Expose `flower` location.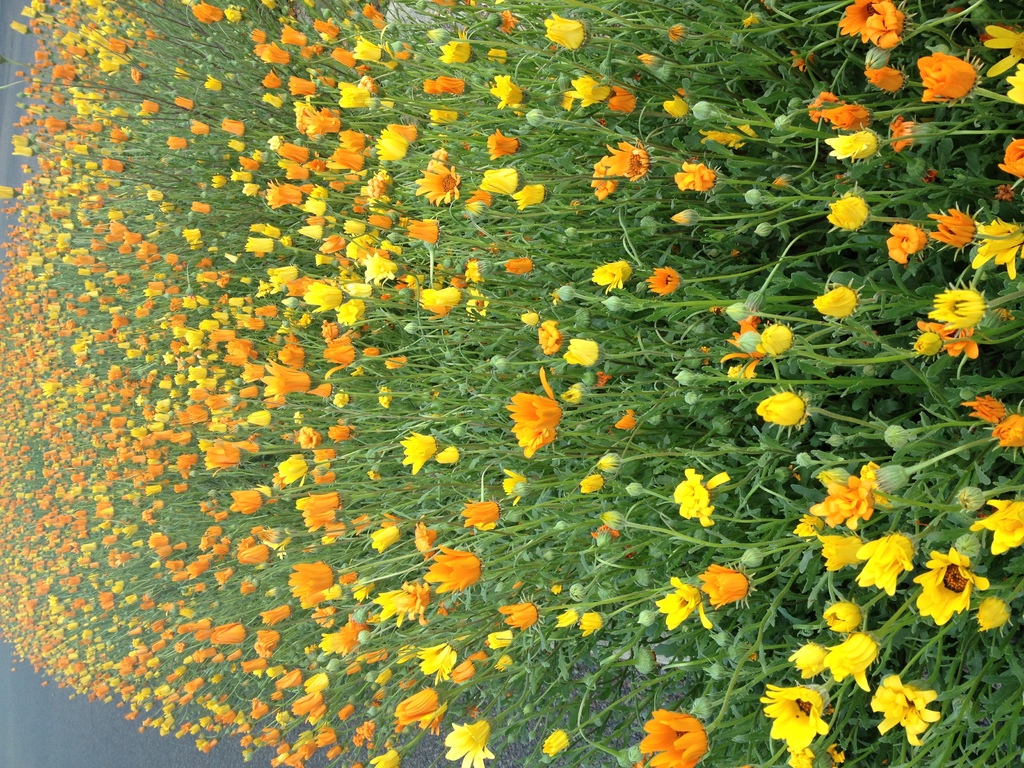
Exposed at box=[324, 342, 354, 376].
